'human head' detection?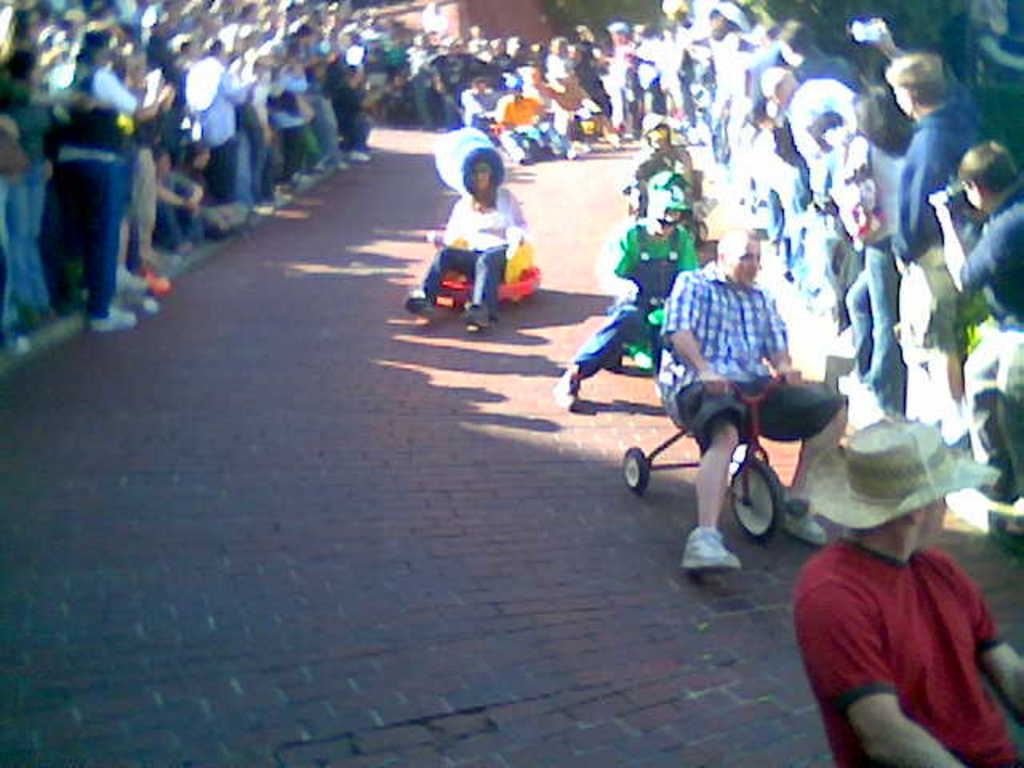
crop(955, 138, 1014, 211)
